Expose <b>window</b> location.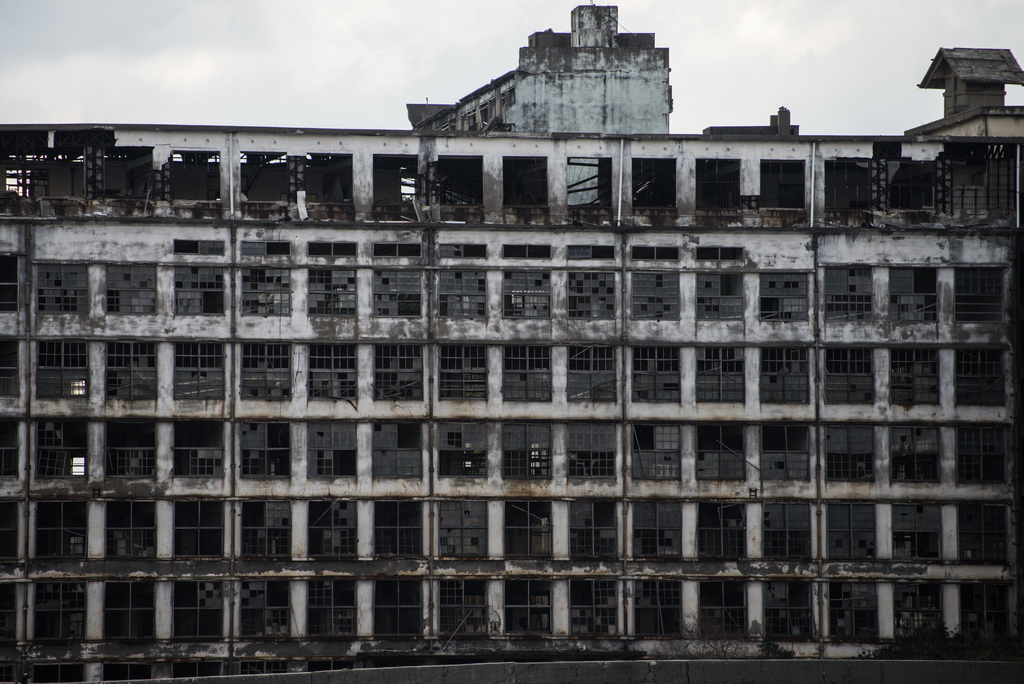
Exposed at BBox(0, 496, 26, 565).
